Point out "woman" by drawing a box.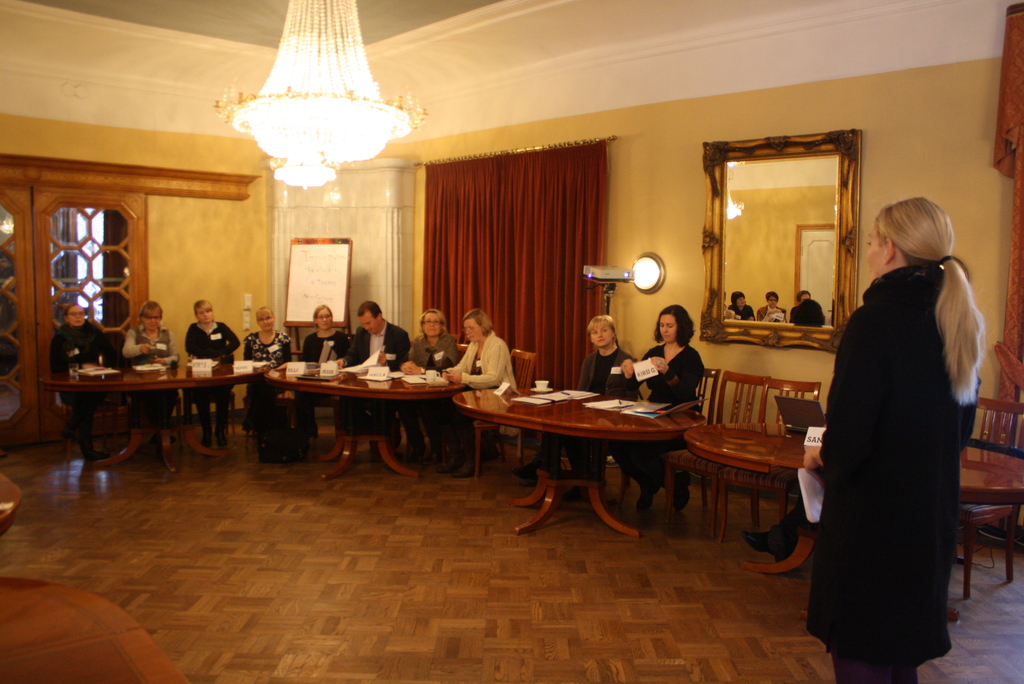
x1=52 y1=304 x2=120 y2=420.
